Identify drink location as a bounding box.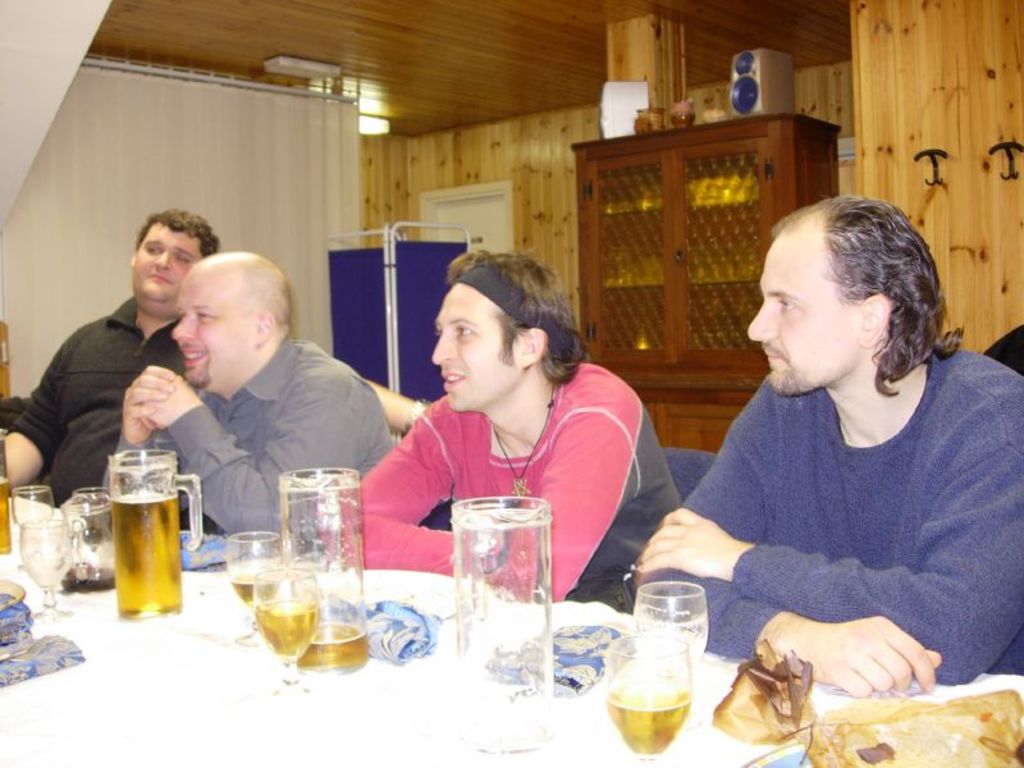
x1=257 y1=598 x2=320 y2=659.
